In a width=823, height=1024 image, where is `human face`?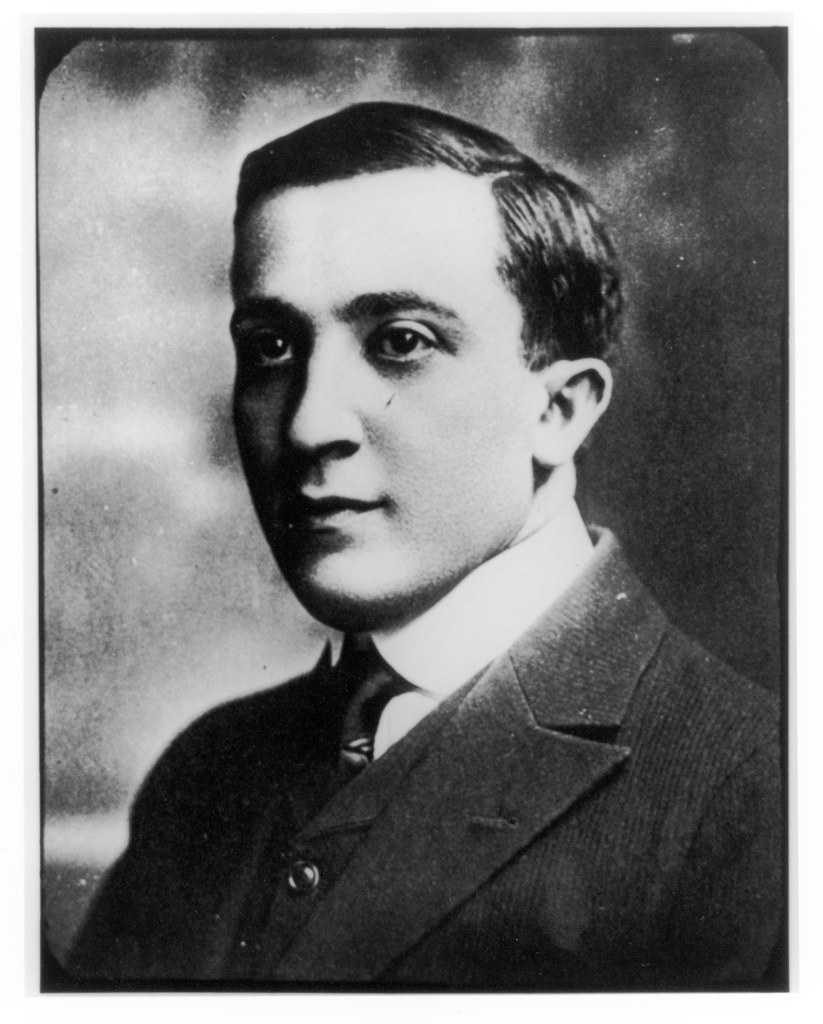
236, 161, 544, 625.
